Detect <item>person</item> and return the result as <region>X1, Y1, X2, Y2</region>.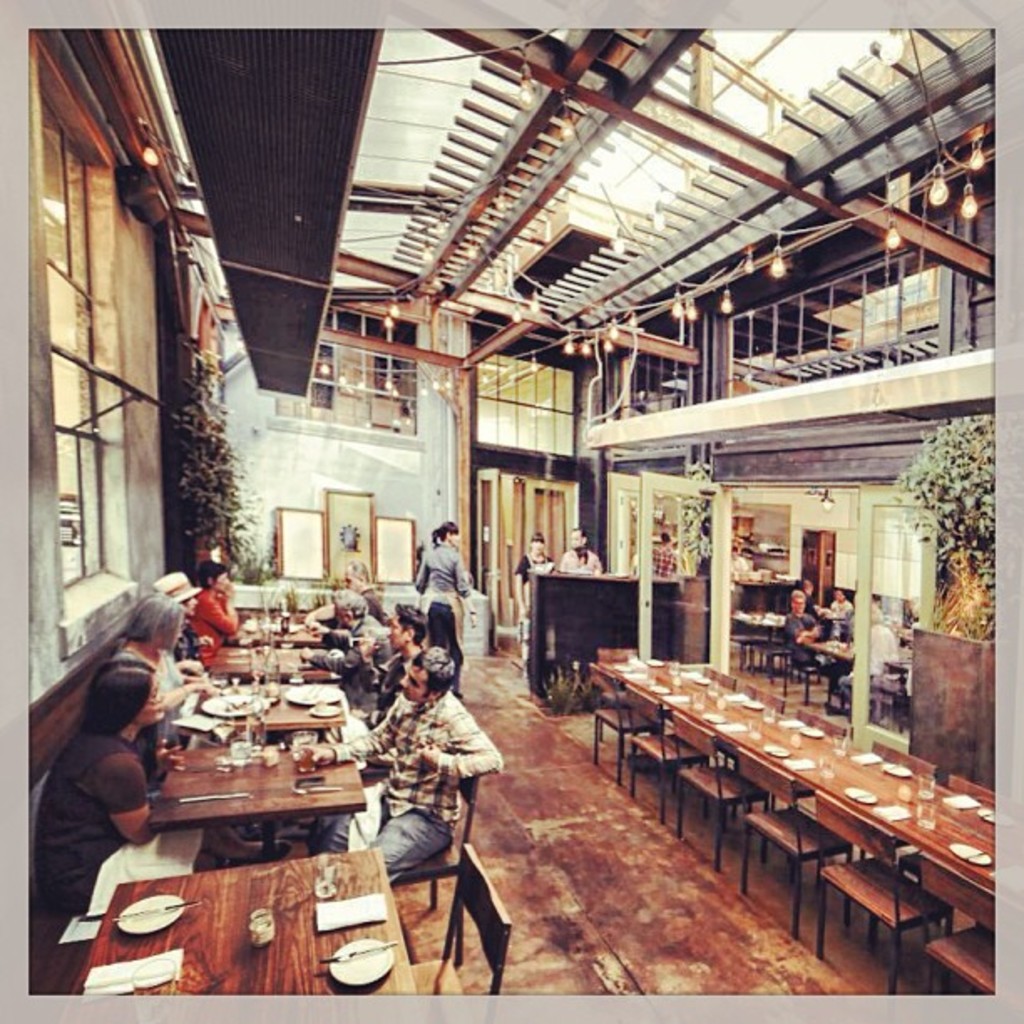
<region>832, 599, 904, 703</region>.
